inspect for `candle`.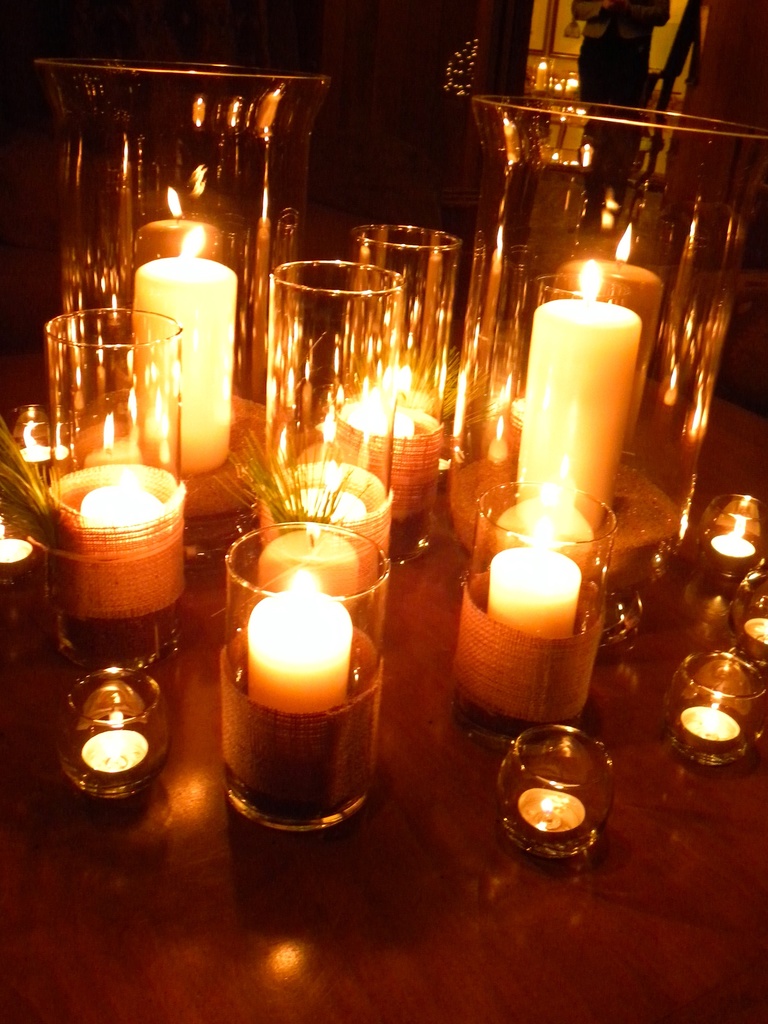
Inspection: l=740, t=607, r=767, b=662.
